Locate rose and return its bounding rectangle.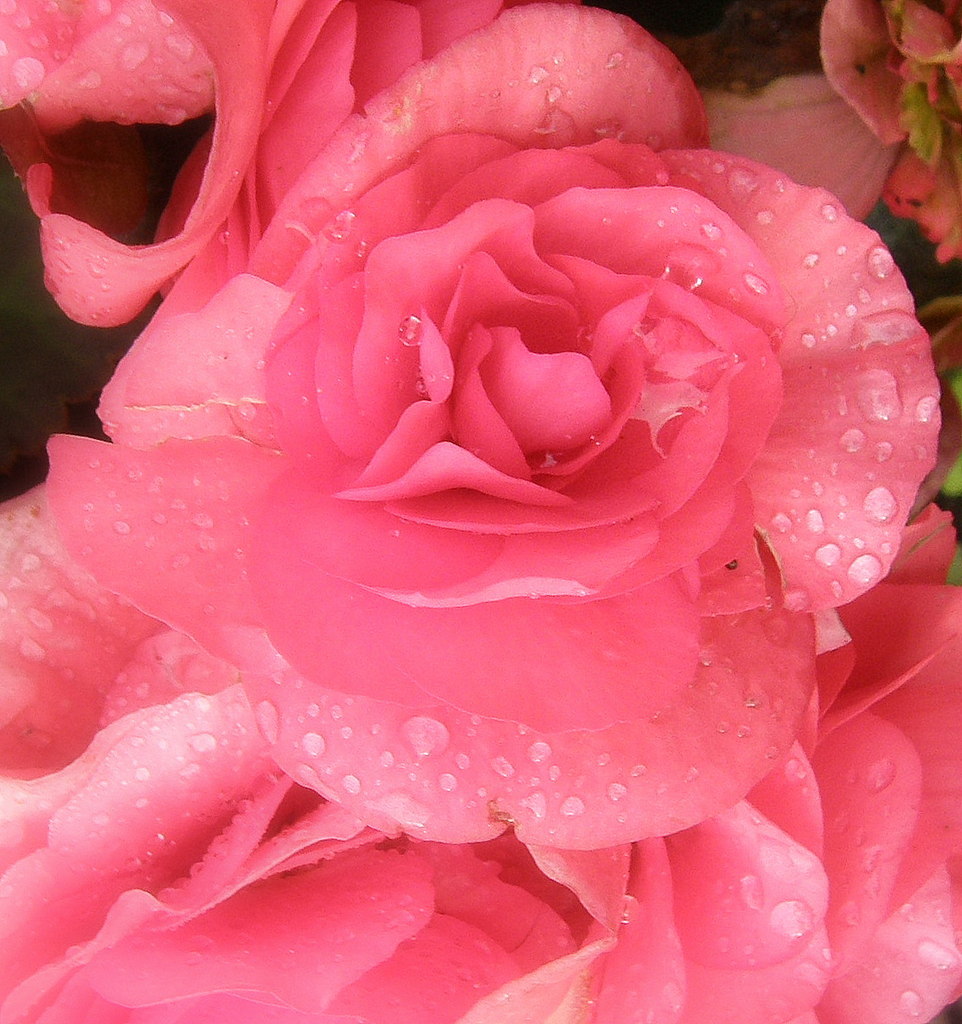
crop(44, 0, 943, 849).
